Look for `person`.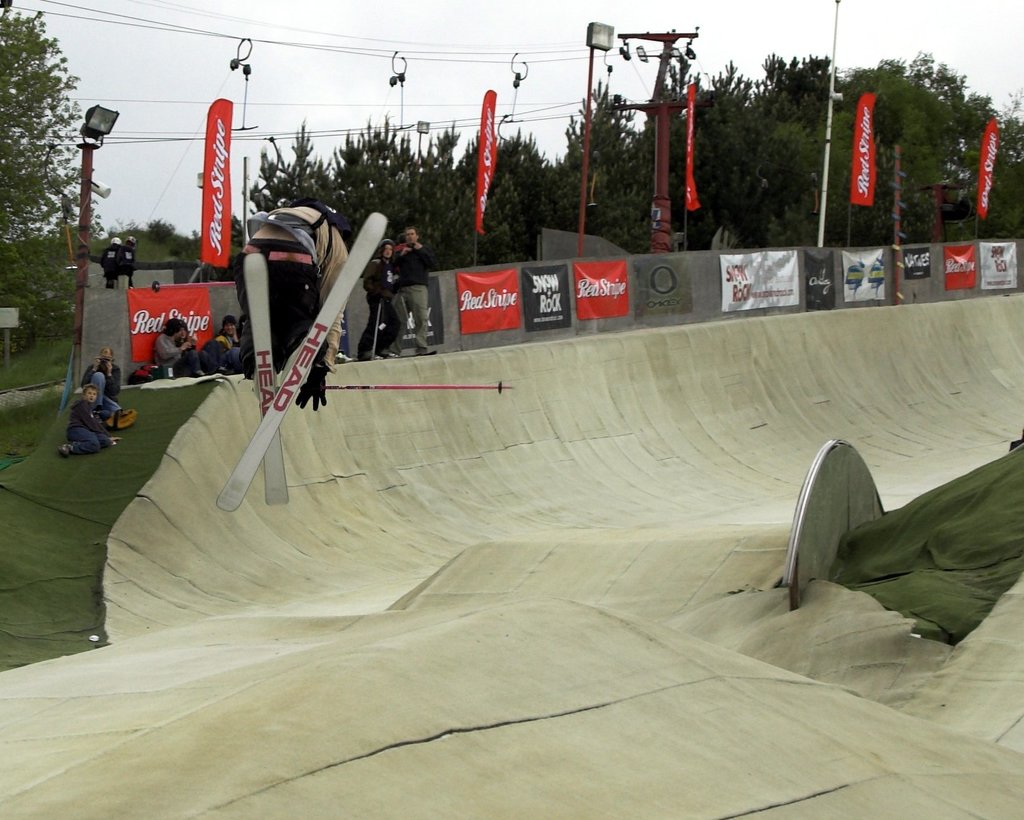
Found: {"x1": 207, "y1": 319, "x2": 241, "y2": 370}.
